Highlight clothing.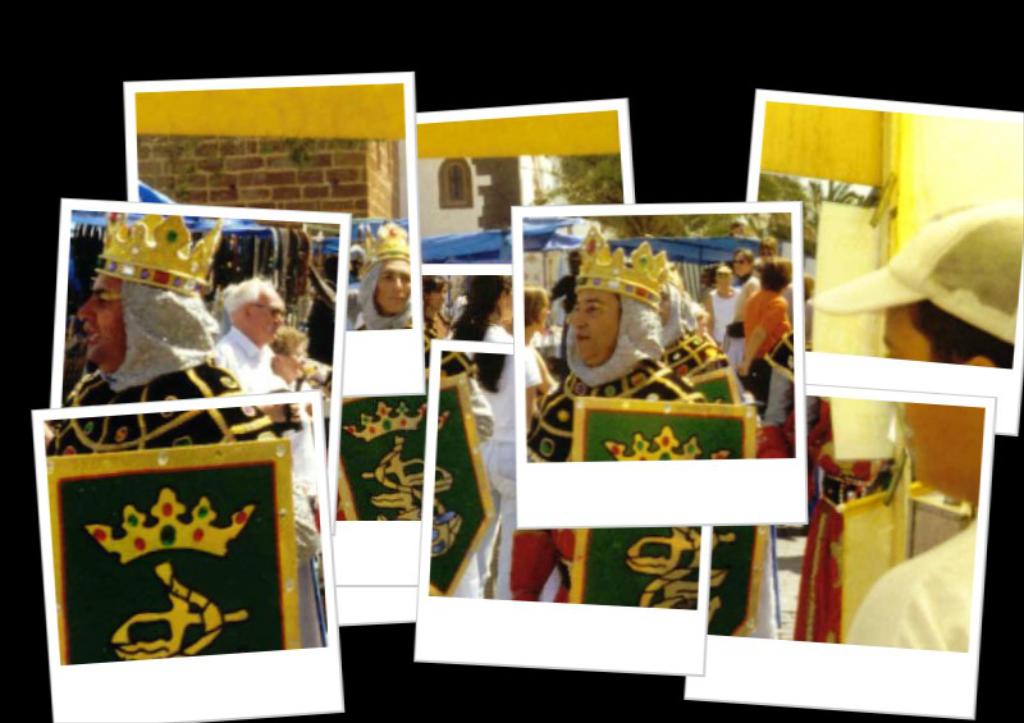
Highlighted region: 744 288 788 409.
